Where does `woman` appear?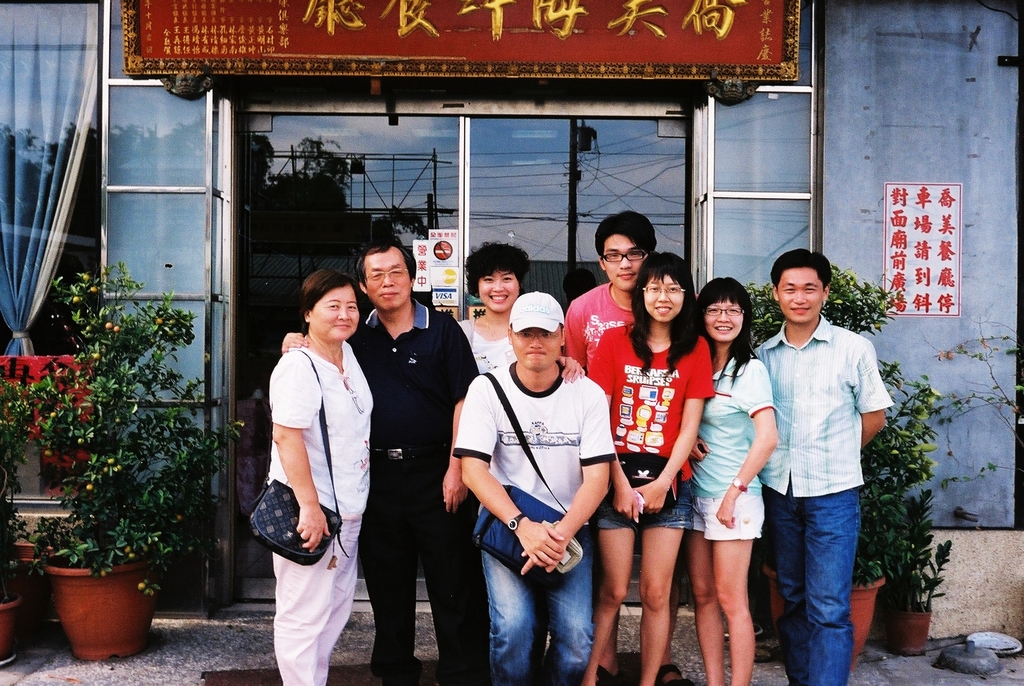
Appears at Rect(588, 243, 719, 685).
